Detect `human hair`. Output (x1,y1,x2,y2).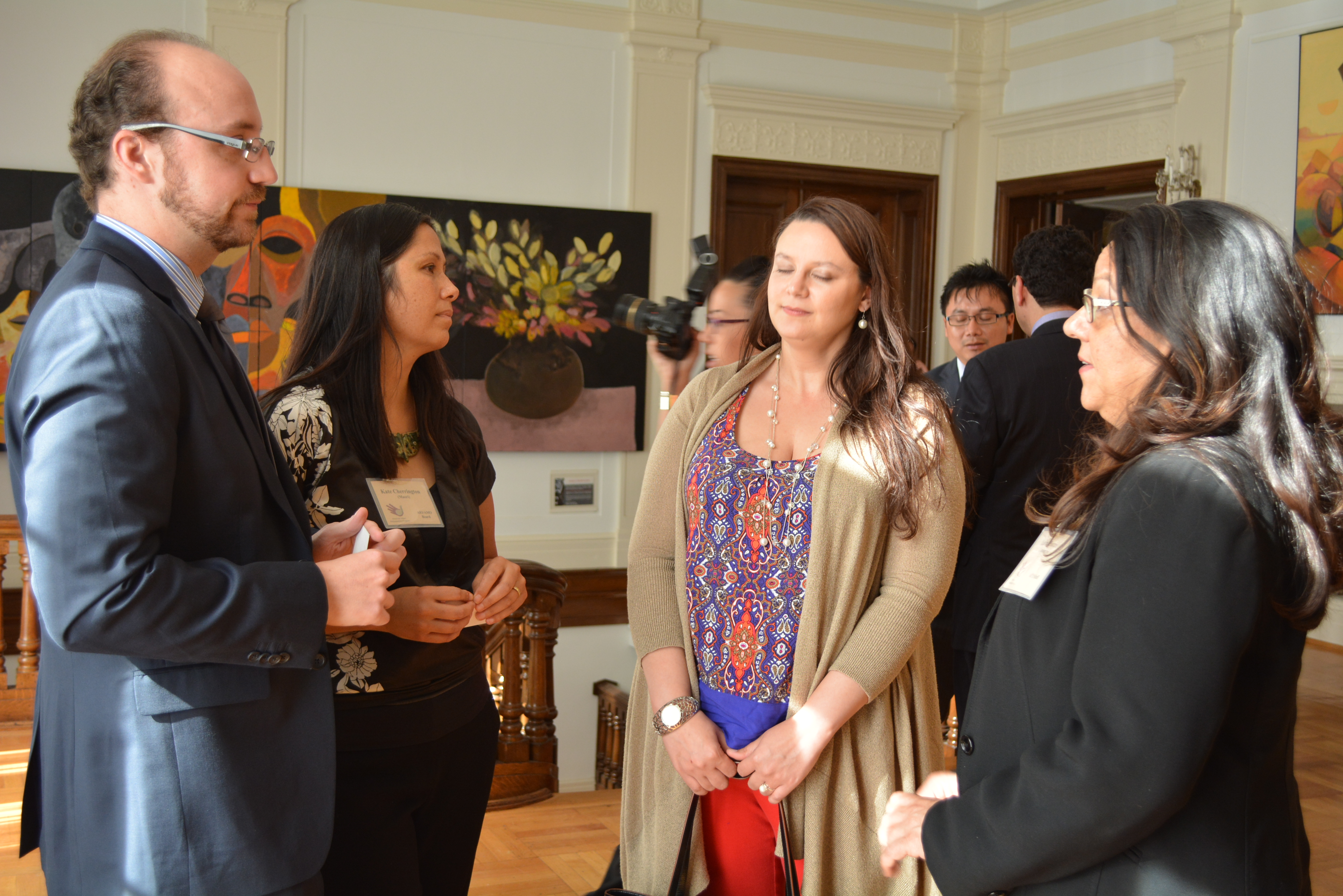
(22,10,64,64).
